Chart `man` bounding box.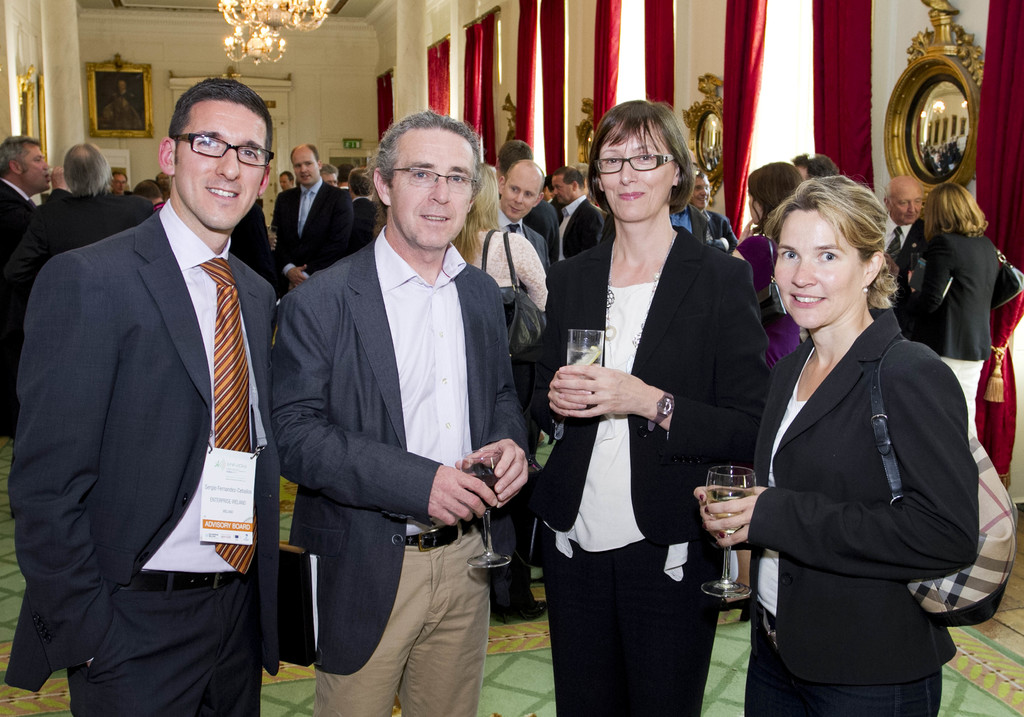
Charted: x1=493, y1=141, x2=562, y2=259.
